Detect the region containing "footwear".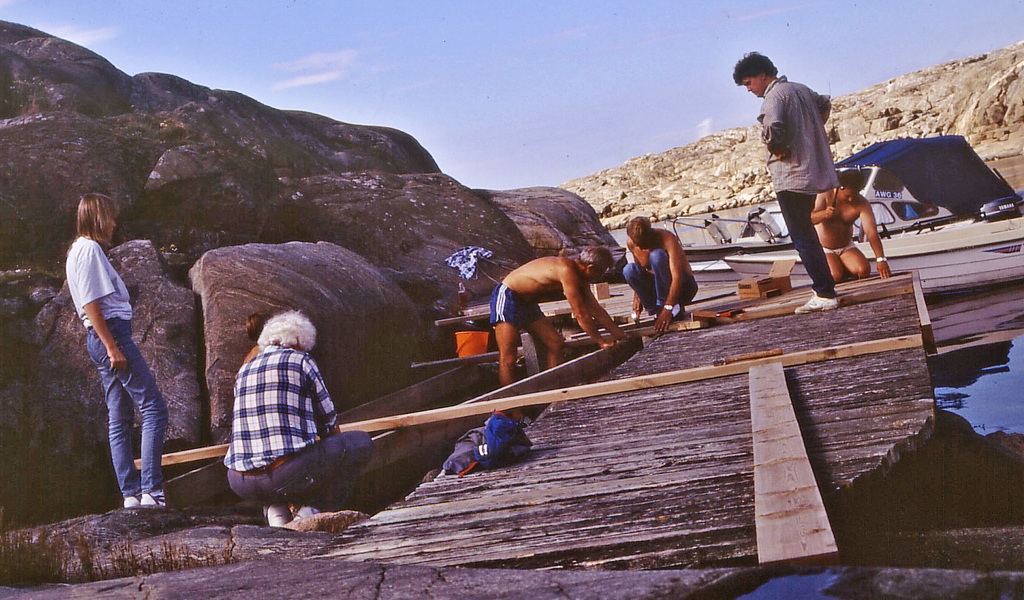
268:503:321:526.
